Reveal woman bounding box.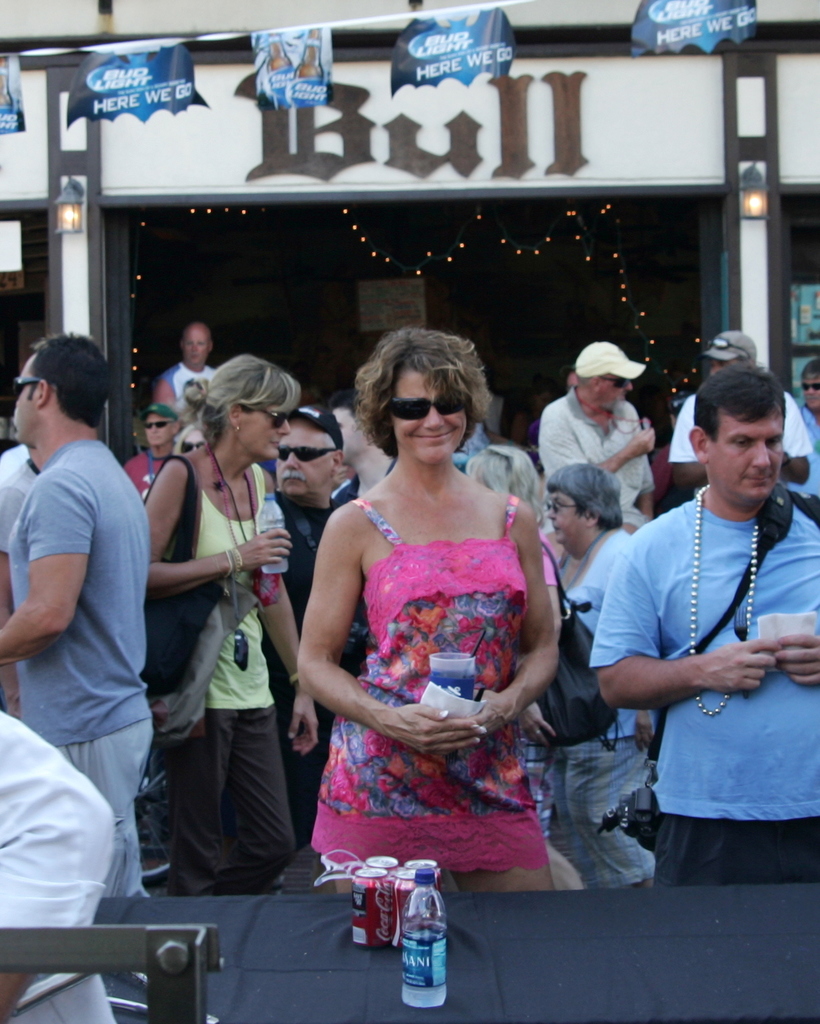
Revealed: rect(540, 464, 664, 891).
